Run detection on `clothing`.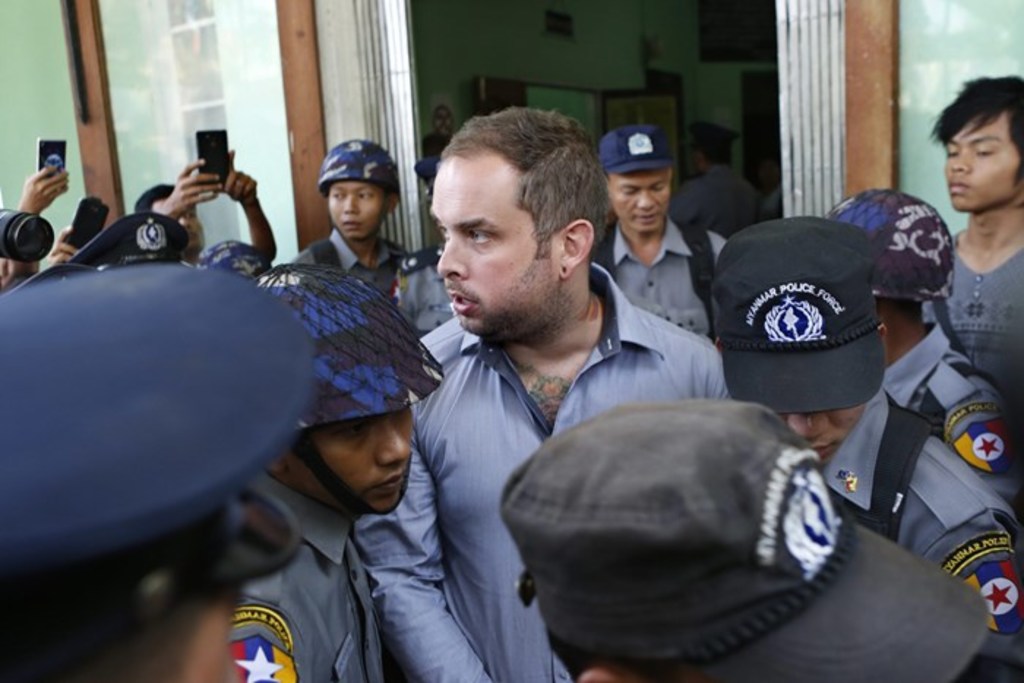
Result: [233, 469, 364, 682].
